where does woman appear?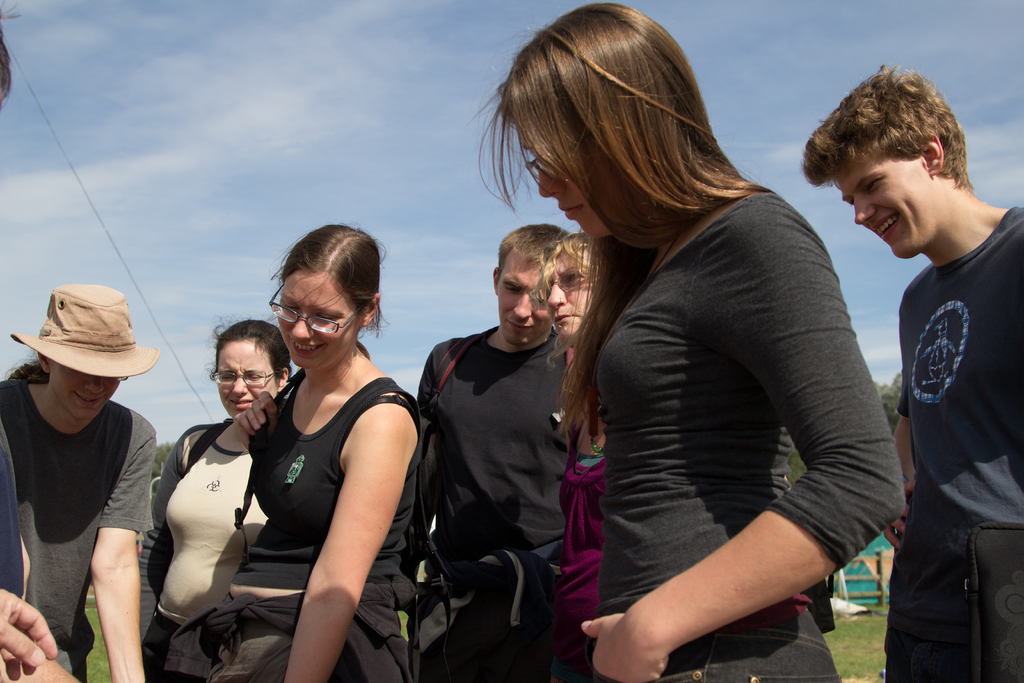
Appears at pyautogui.locateOnScreen(136, 316, 289, 682).
